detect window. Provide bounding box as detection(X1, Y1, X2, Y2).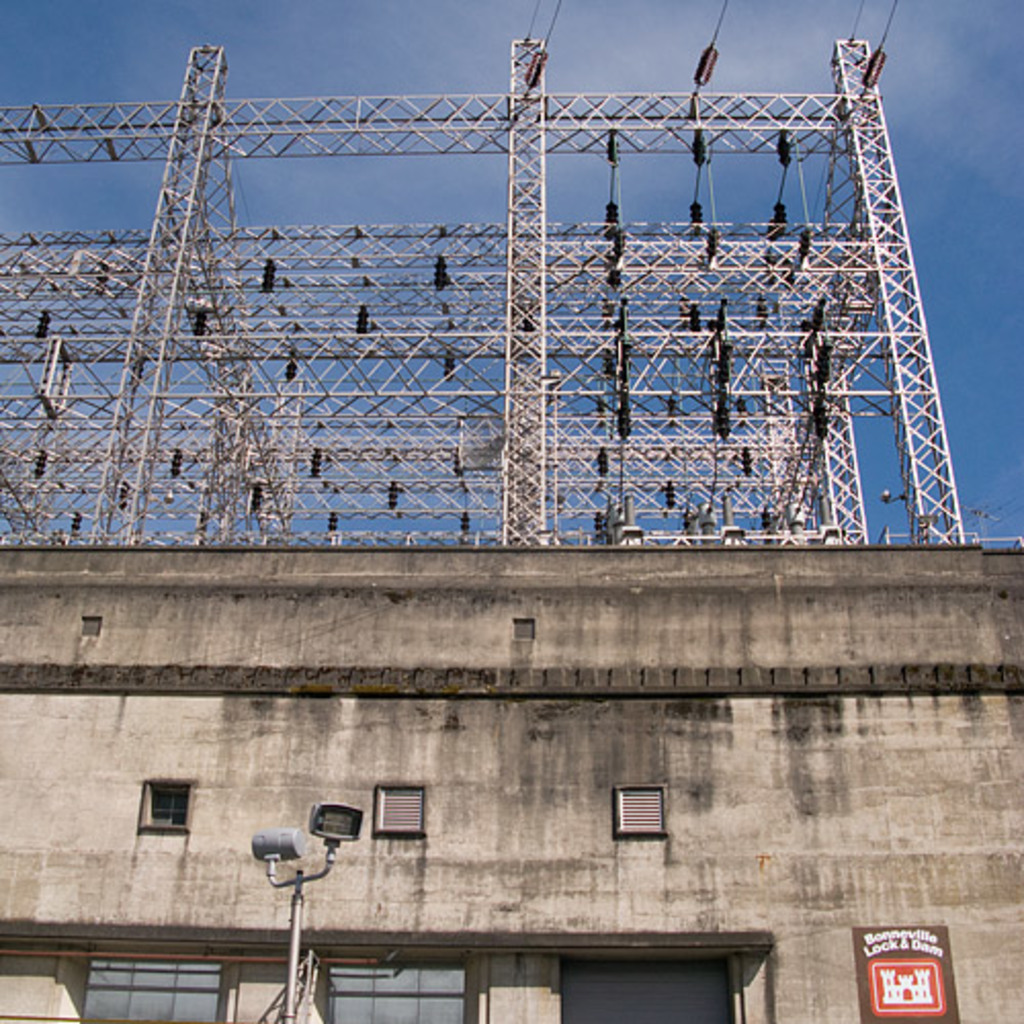
detection(332, 961, 475, 1022).
